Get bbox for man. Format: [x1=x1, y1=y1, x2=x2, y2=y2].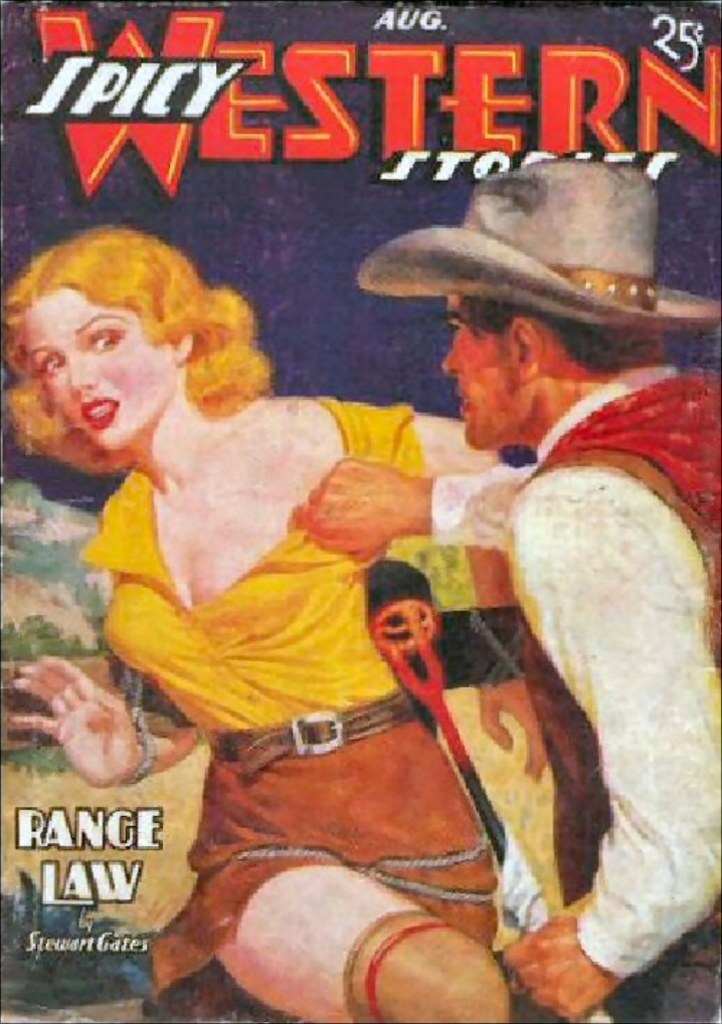
[x1=412, y1=358, x2=716, y2=962].
